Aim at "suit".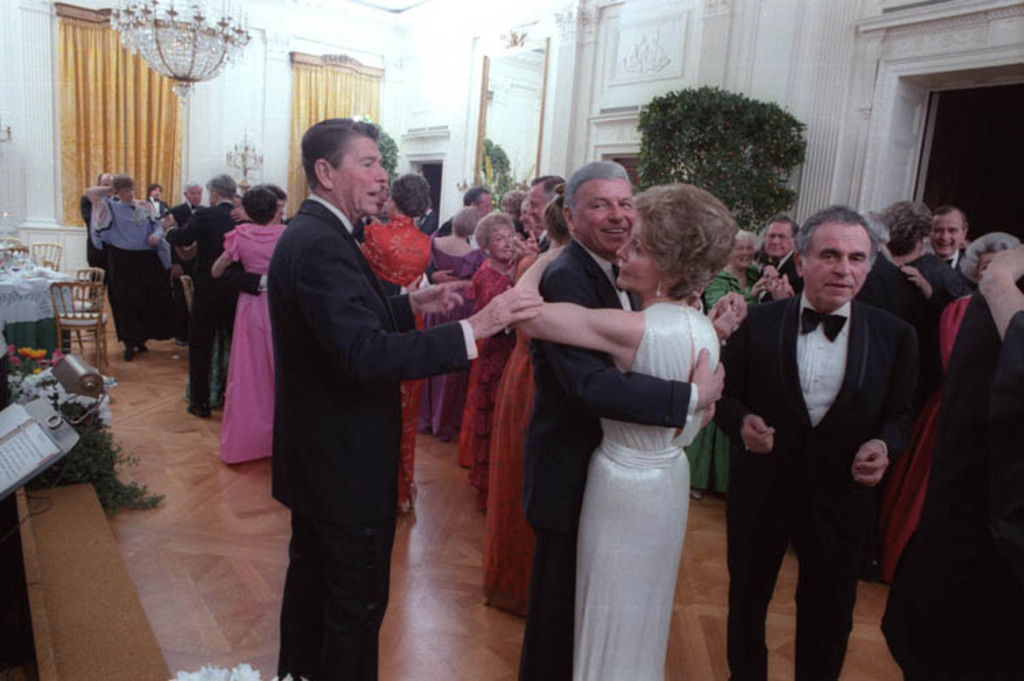
Aimed at (x1=265, y1=194, x2=479, y2=680).
